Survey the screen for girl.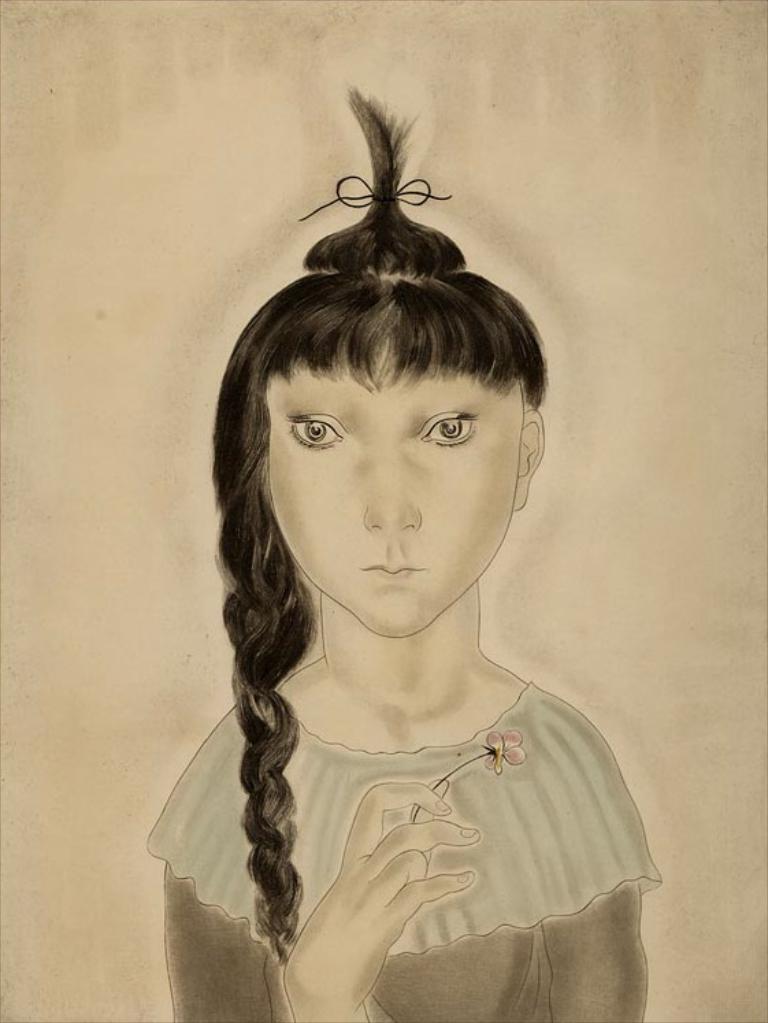
Survey found: [x1=141, y1=92, x2=654, y2=1016].
